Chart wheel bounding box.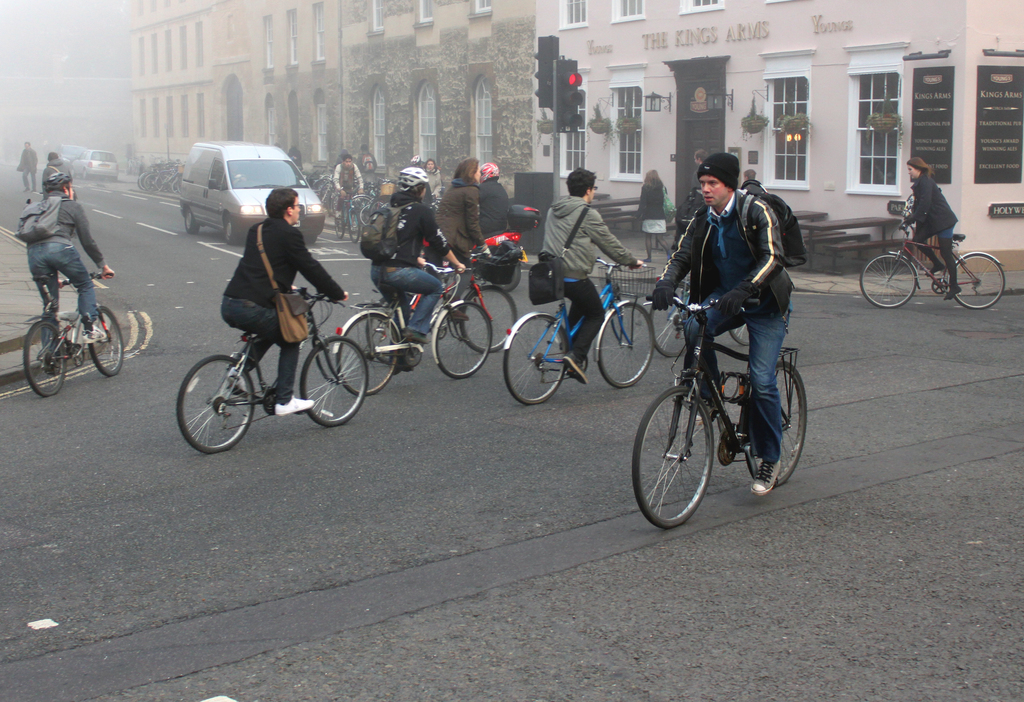
Charted: x1=185 y1=209 x2=199 y2=235.
